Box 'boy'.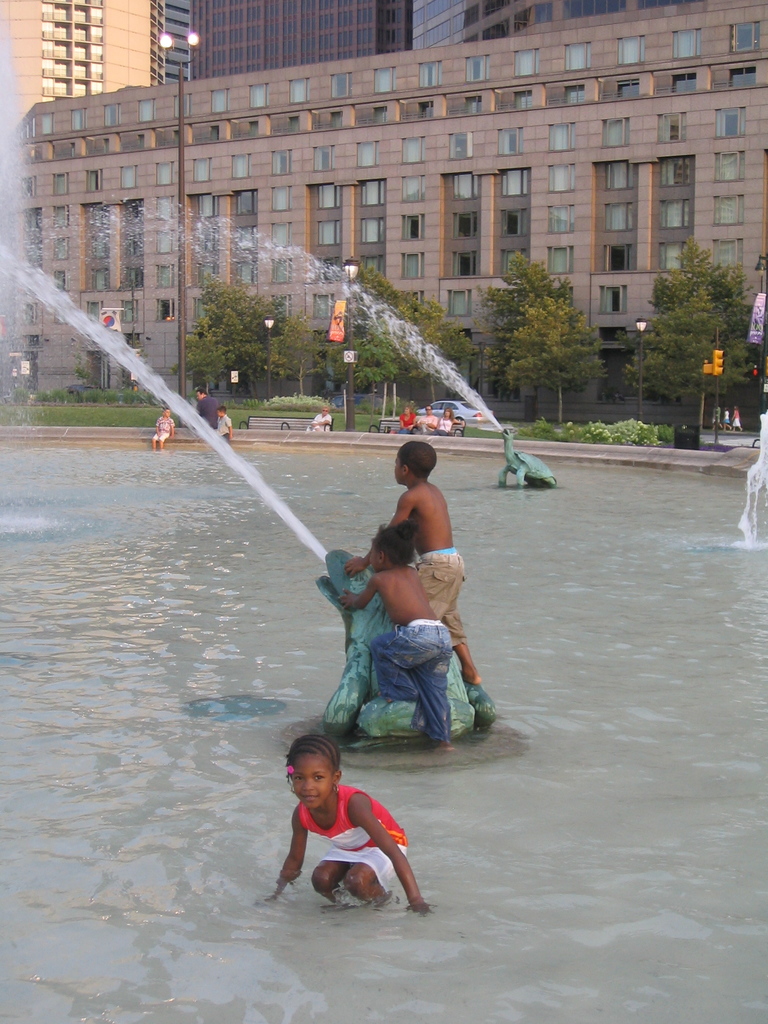
pyautogui.locateOnScreen(150, 399, 182, 454).
